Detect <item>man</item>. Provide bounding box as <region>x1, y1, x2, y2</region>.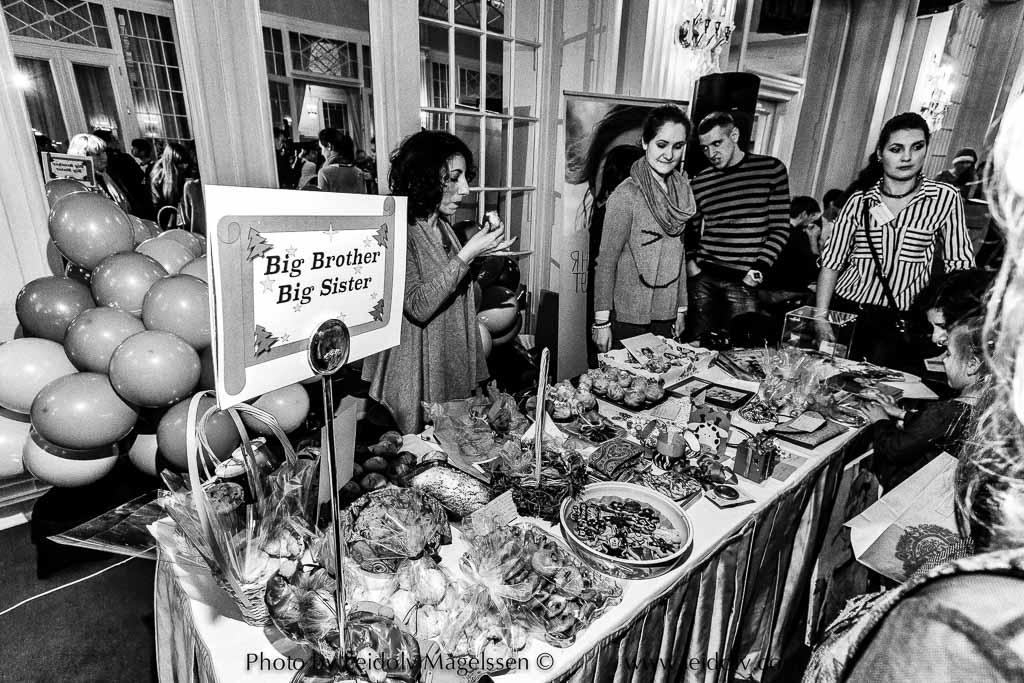
<region>676, 111, 792, 346</region>.
